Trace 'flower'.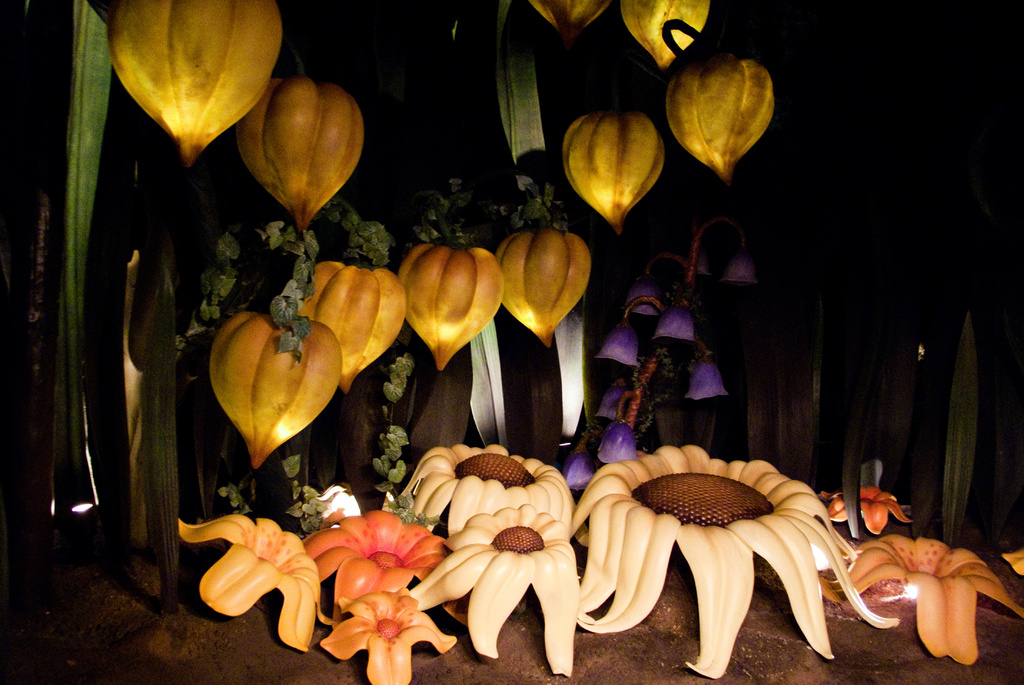
Traced to (686, 354, 733, 406).
